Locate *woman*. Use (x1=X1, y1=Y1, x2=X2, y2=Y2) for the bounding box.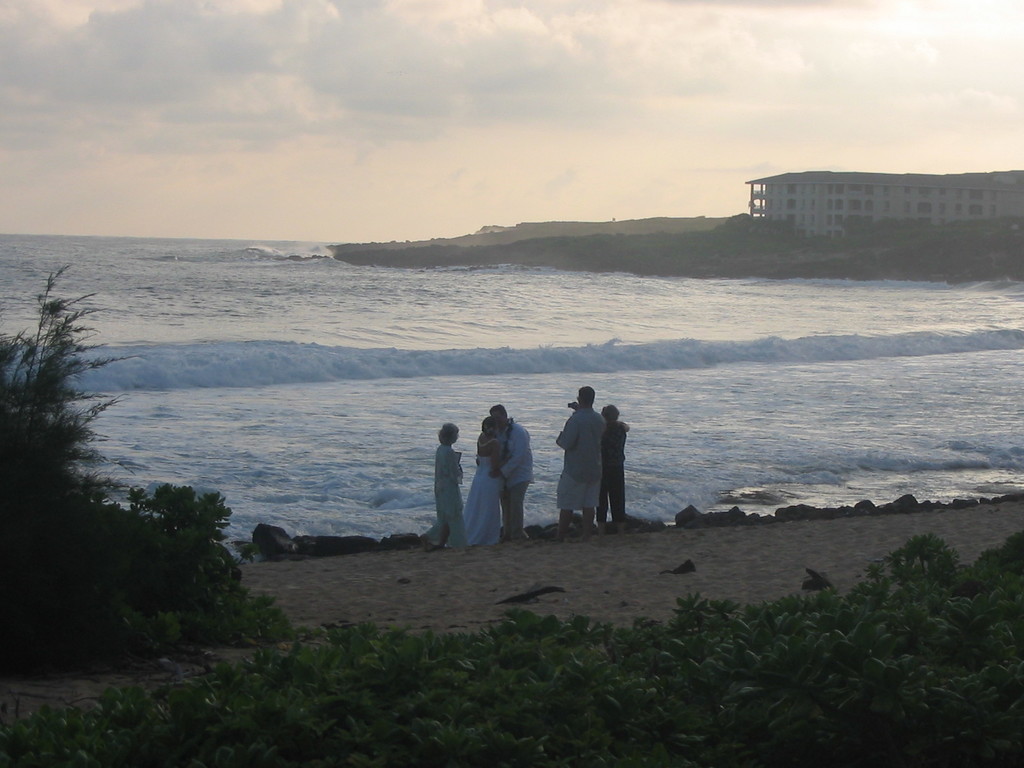
(x1=424, y1=419, x2=465, y2=552).
